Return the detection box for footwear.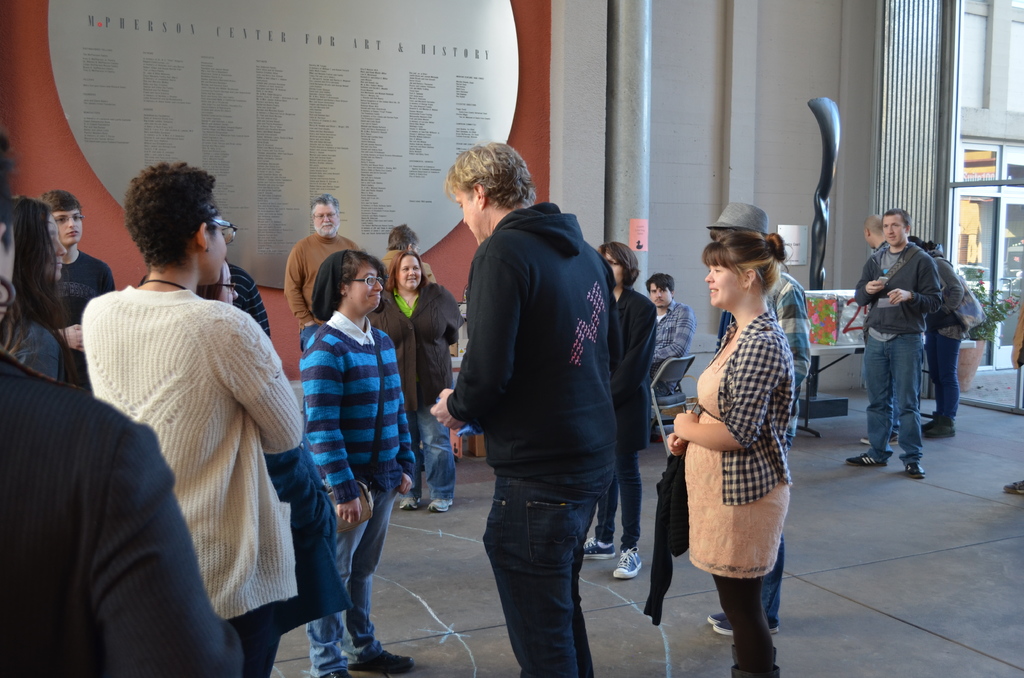
box=[903, 462, 928, 477].
